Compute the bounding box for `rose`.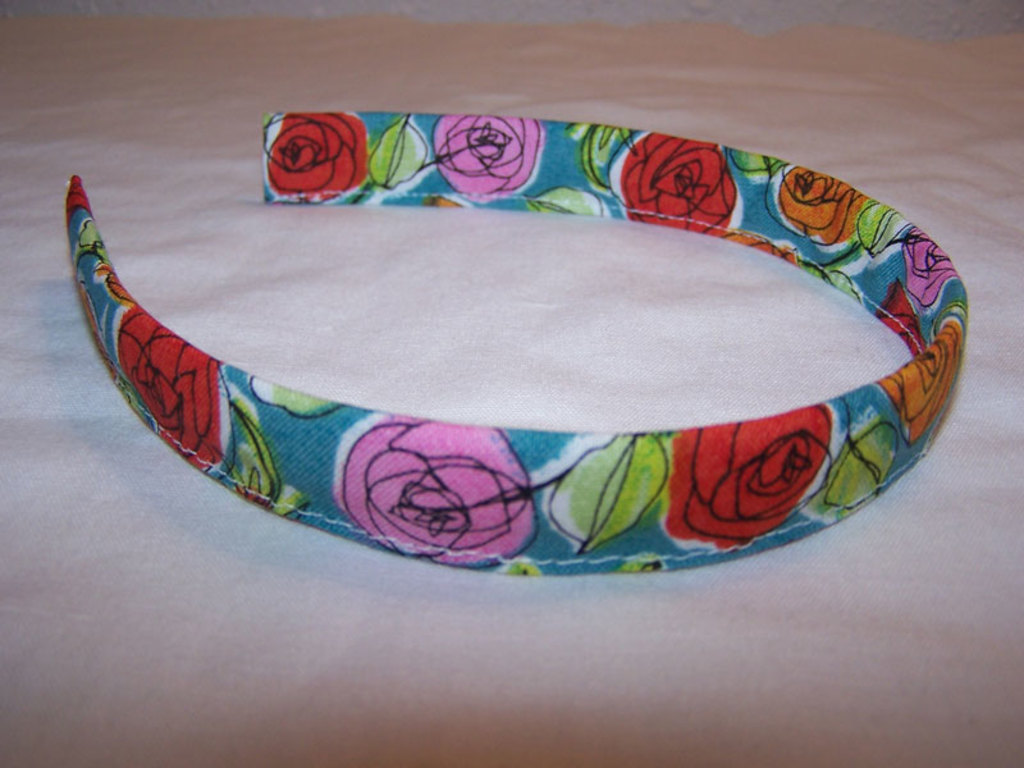
[x1=332, y1=411, x2=538, y2=570].
